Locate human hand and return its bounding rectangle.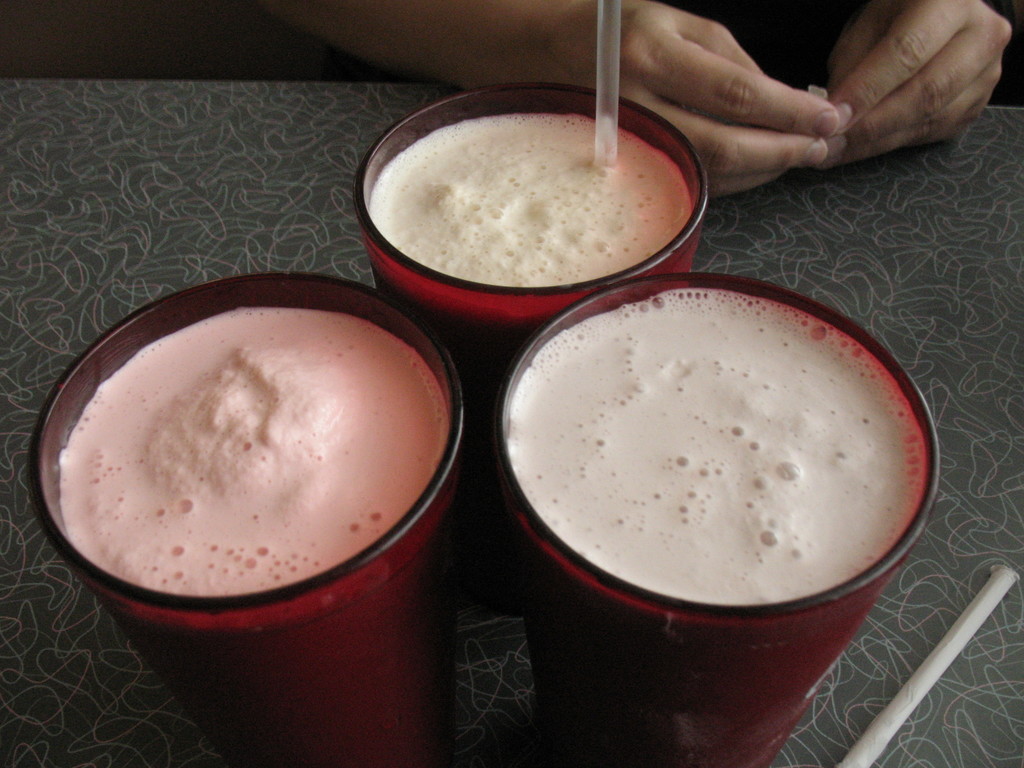
x1=764, y1=0, x2=1023, y2=147.
